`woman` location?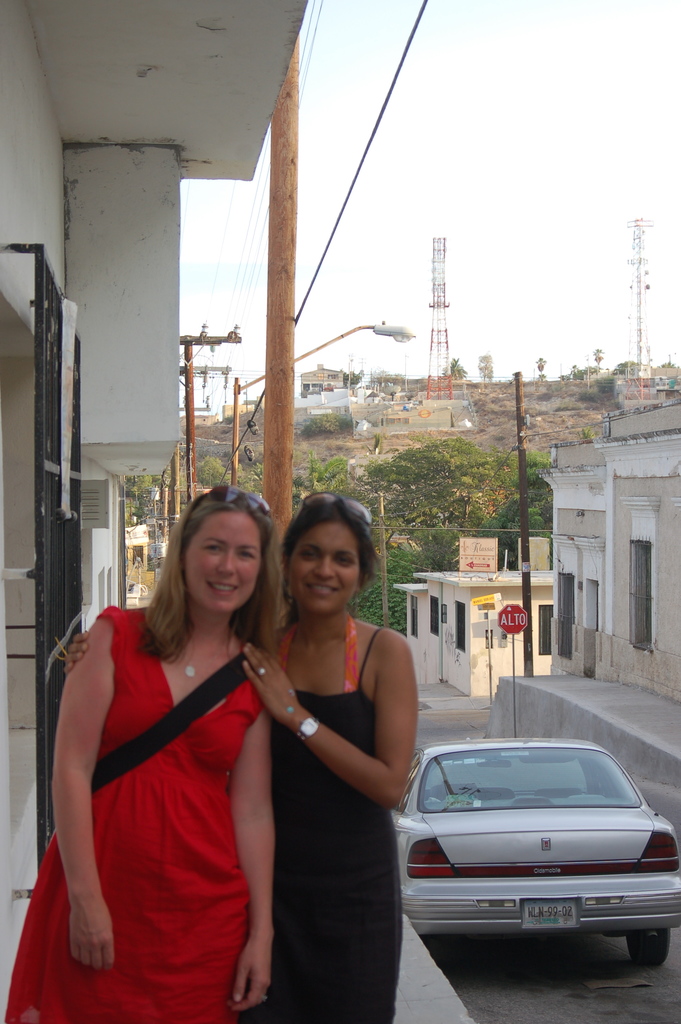
locate(272, 486, 420, 1023)
